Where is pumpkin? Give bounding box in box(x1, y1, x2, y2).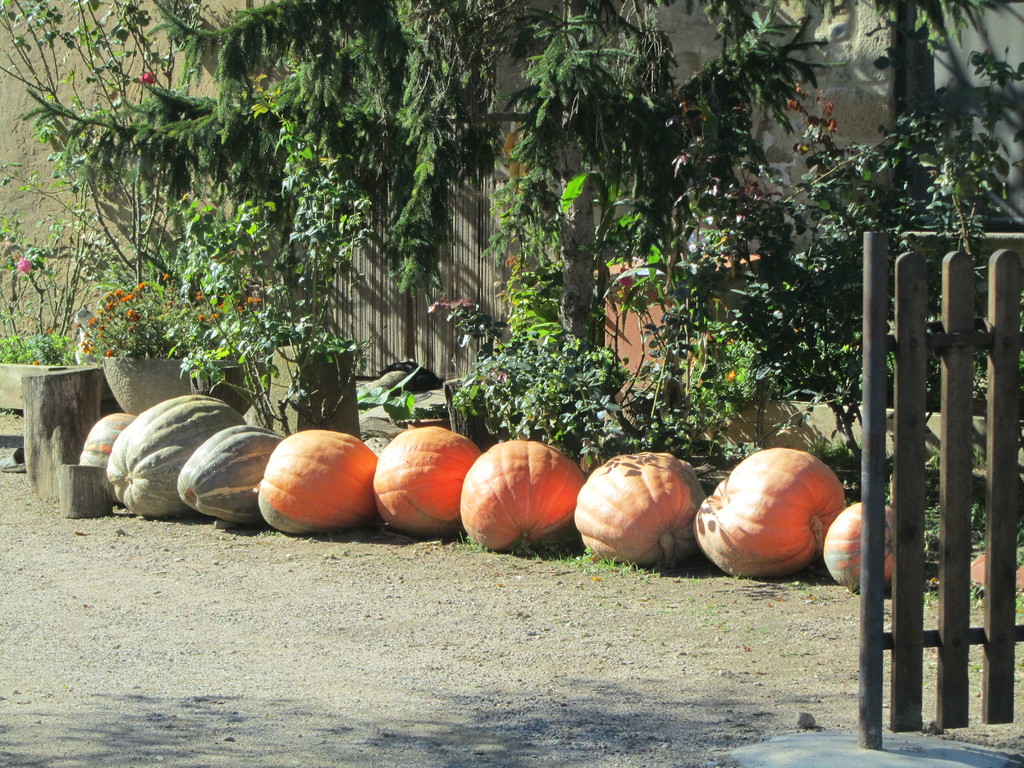
box(1018, 561, 1023, 589).
